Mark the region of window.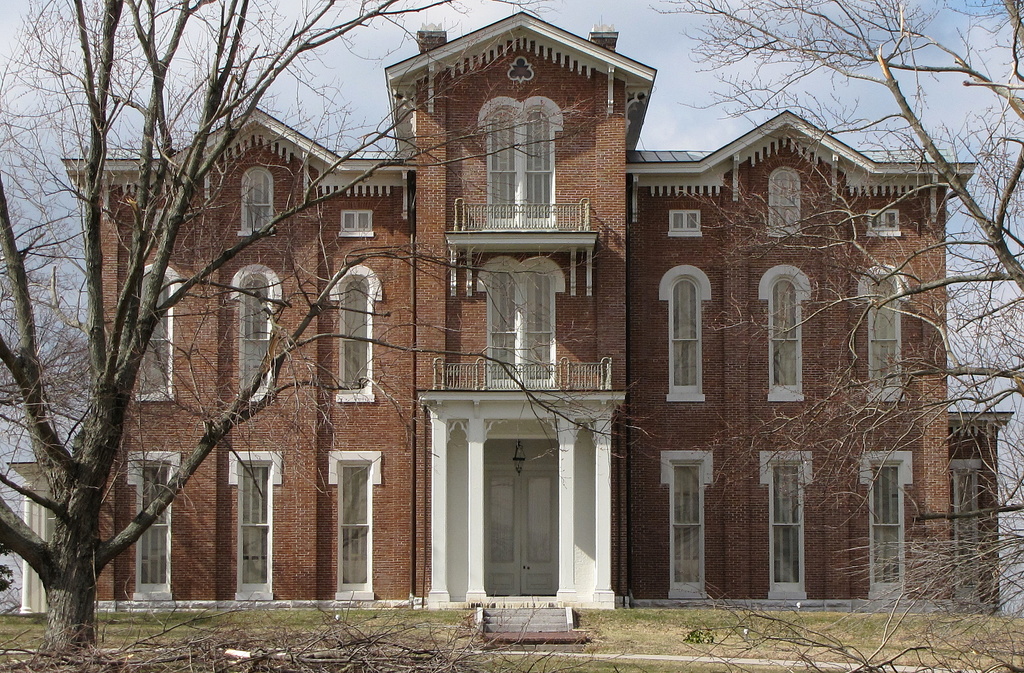
Region: Rect(869, 471, 900, 586).
